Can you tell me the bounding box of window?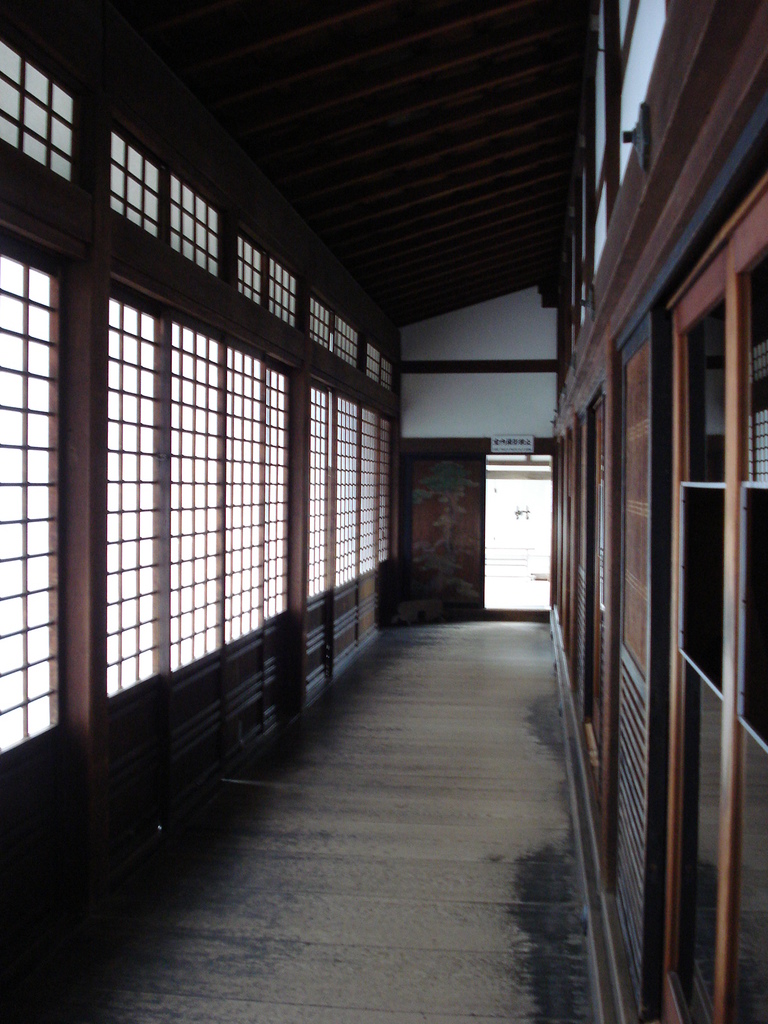
{"x1": 99, "y1": 121, "x2": 168, "y2": 246}.
